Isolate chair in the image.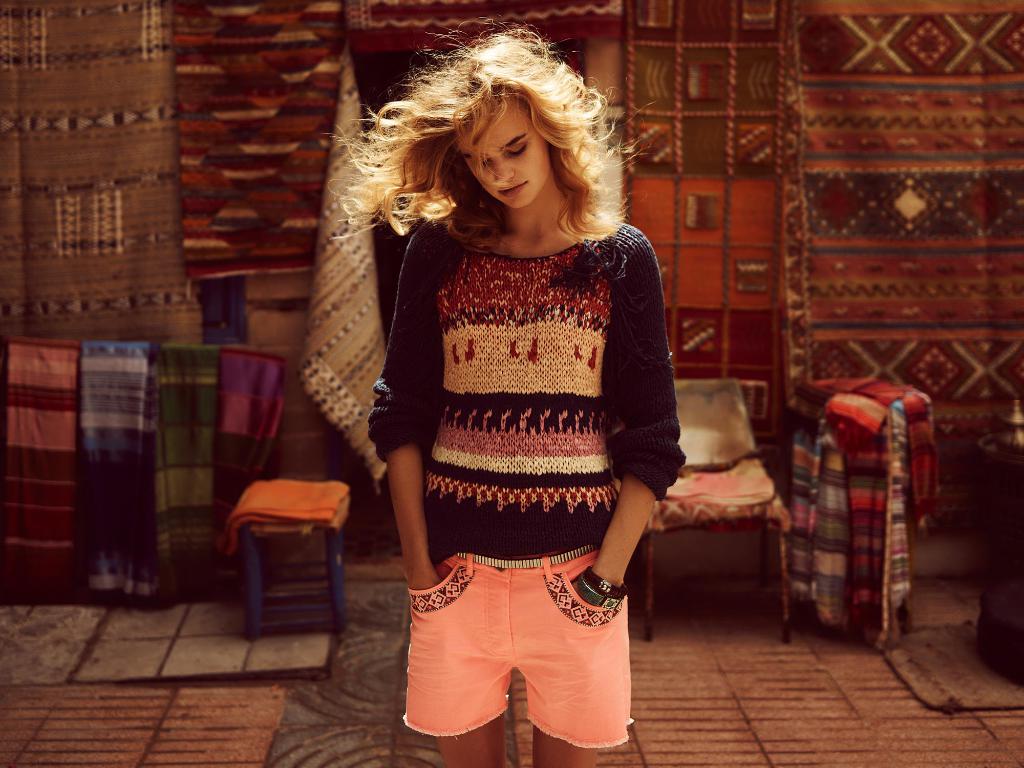
Isolated region: (left=202, top=453, right=357, bottom=663).
